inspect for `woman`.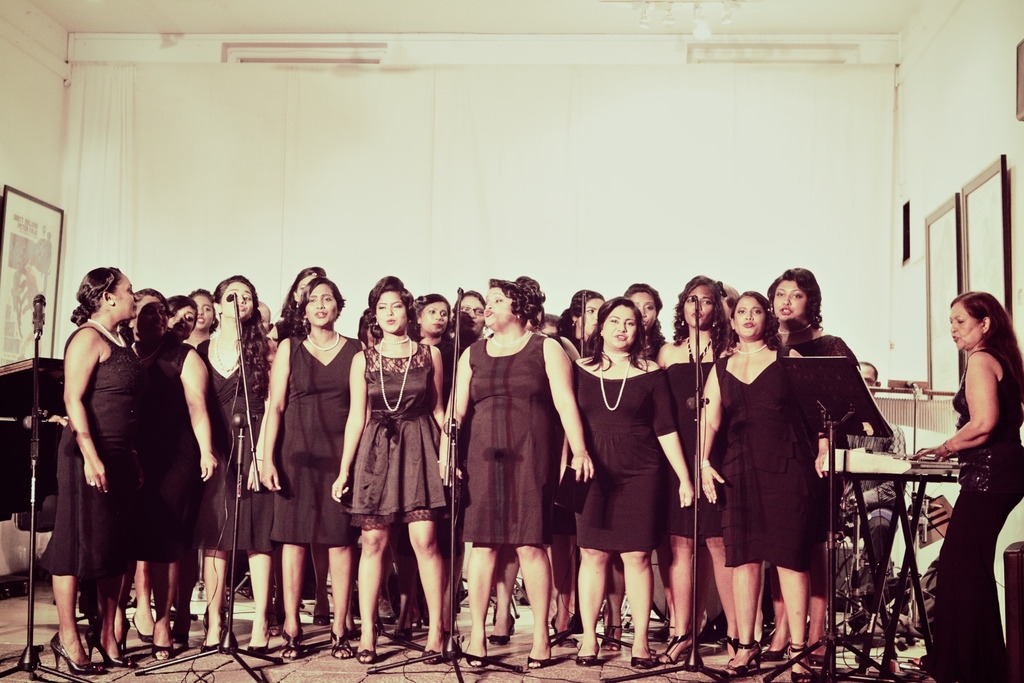
Inspection: <box>257,276,356,661</box>.
